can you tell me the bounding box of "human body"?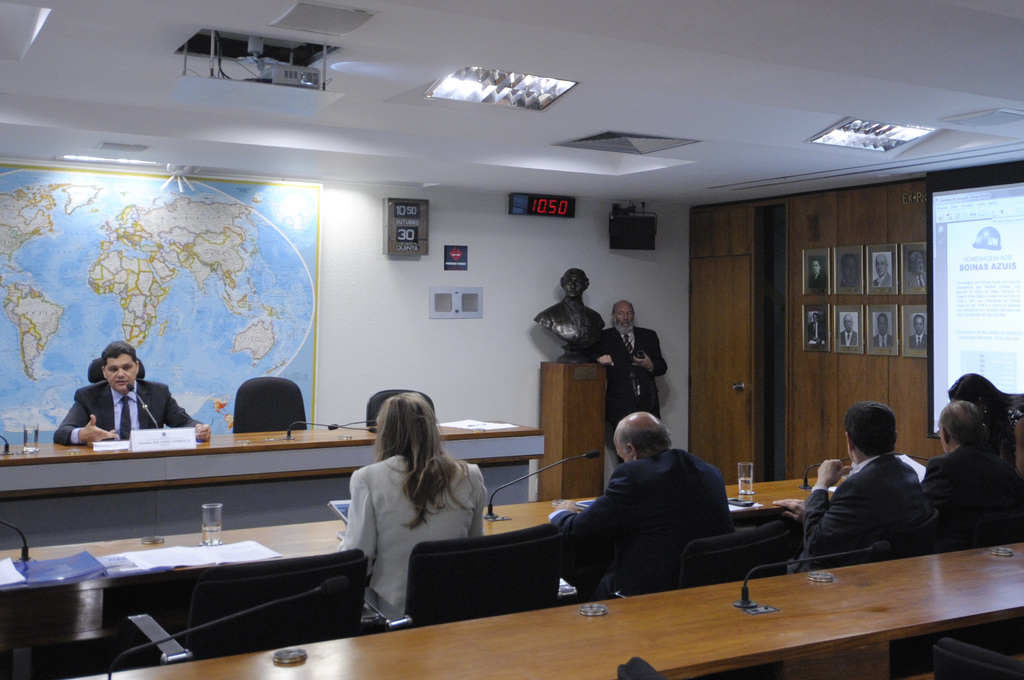
(x1=537, y1=294, x2=609, y2=345).
